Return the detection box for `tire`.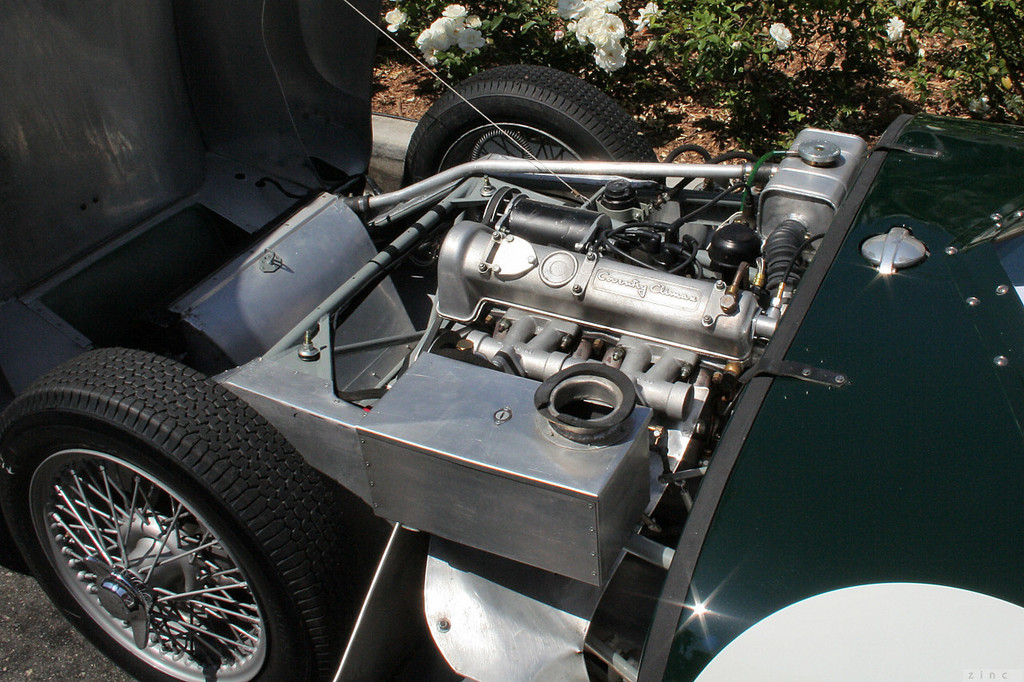
bbox=[0, 348, 355, 681].
